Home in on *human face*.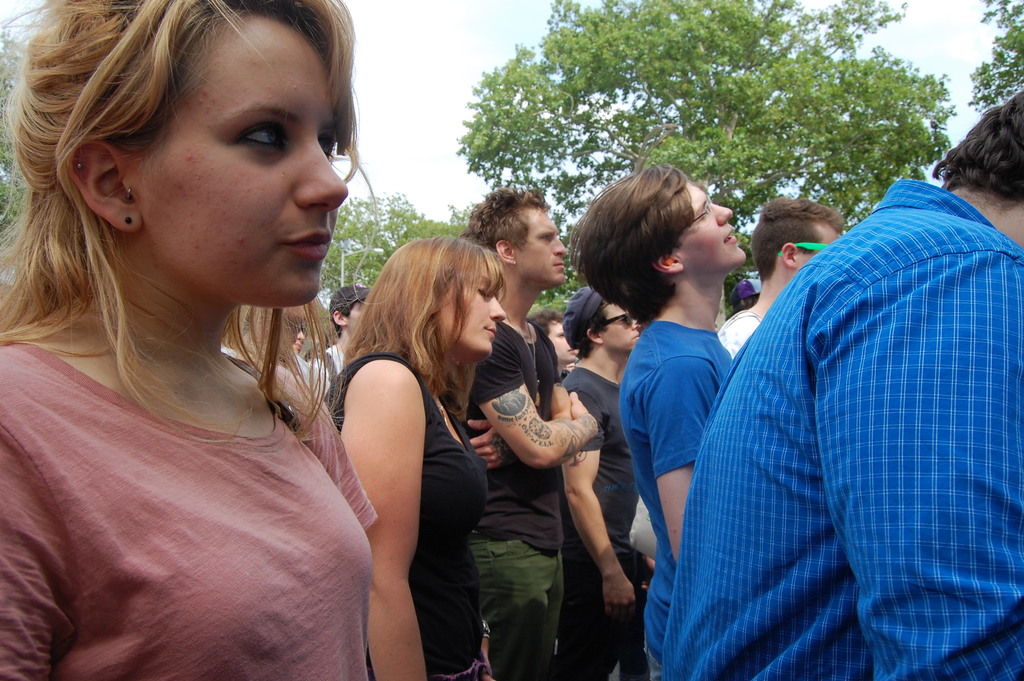
Homed in at crop(668, 174, 749, 267).
